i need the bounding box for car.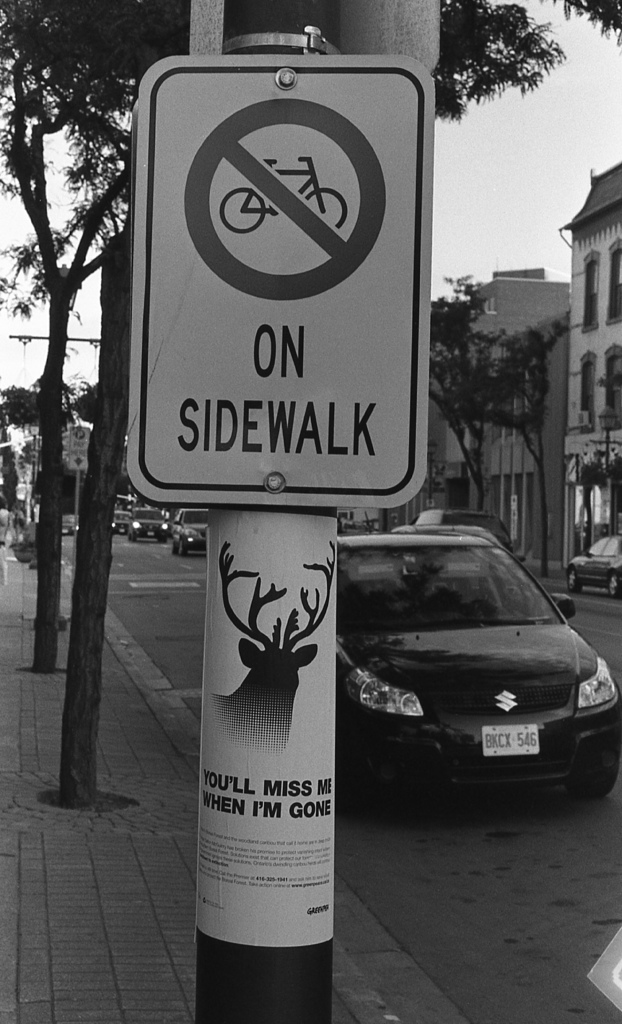
Here it is: bbox=(114, 510, 124, 529).
